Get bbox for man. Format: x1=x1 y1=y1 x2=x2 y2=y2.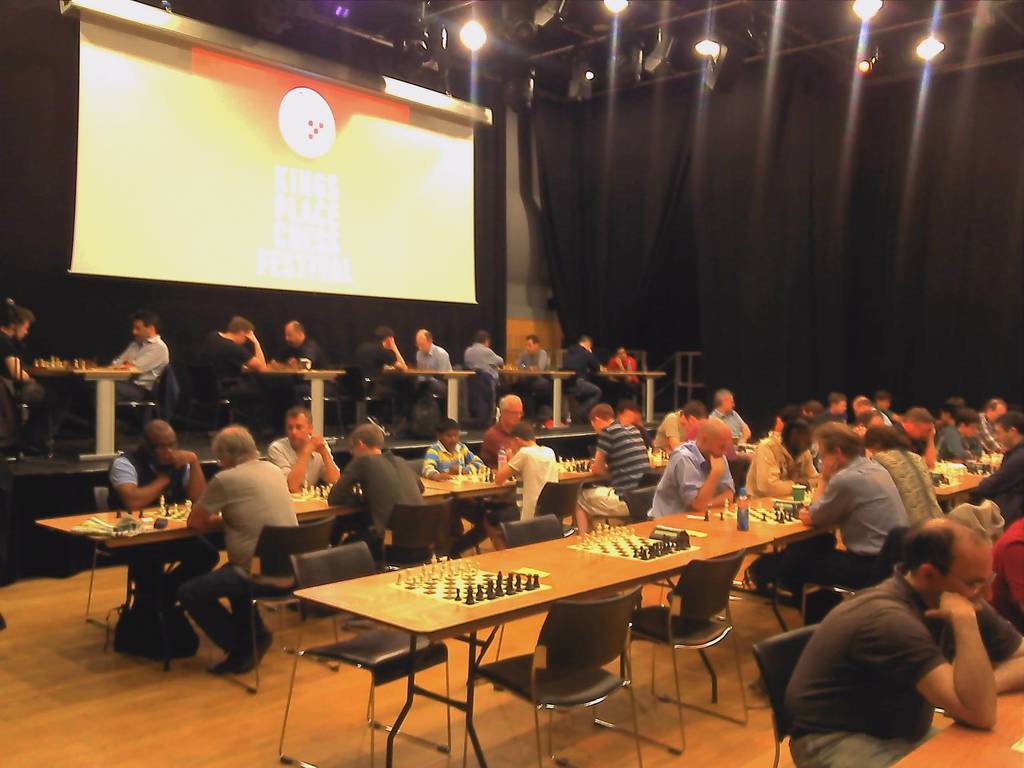
x1=945 y1=400 x2=1003 y2=456.
